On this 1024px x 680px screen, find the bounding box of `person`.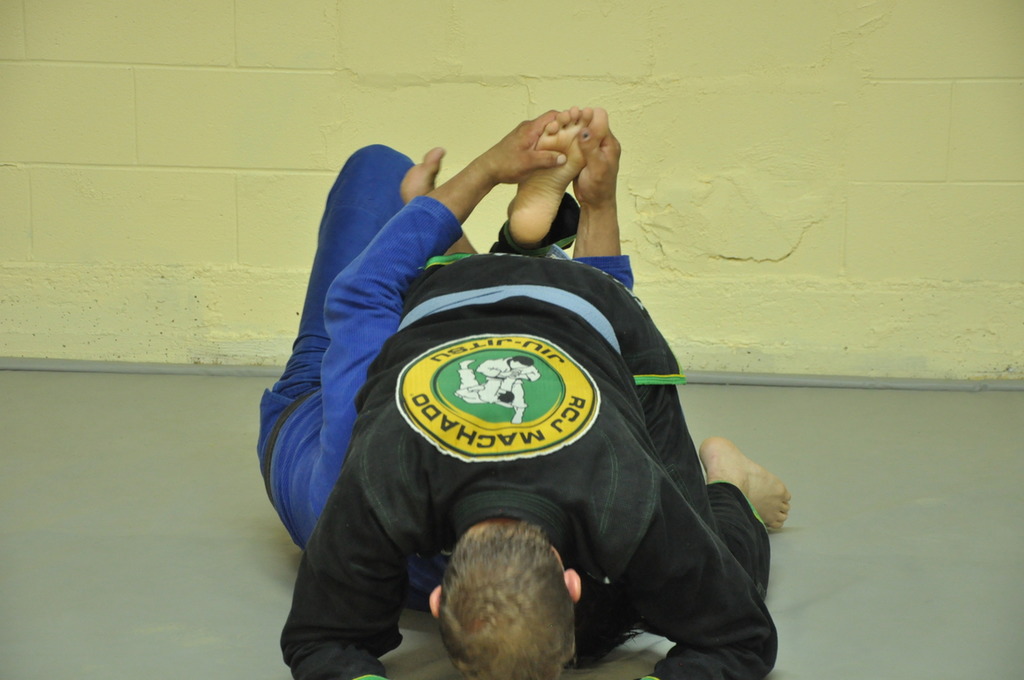
Bounding box: bbox=(255, 107, 643, 671).
